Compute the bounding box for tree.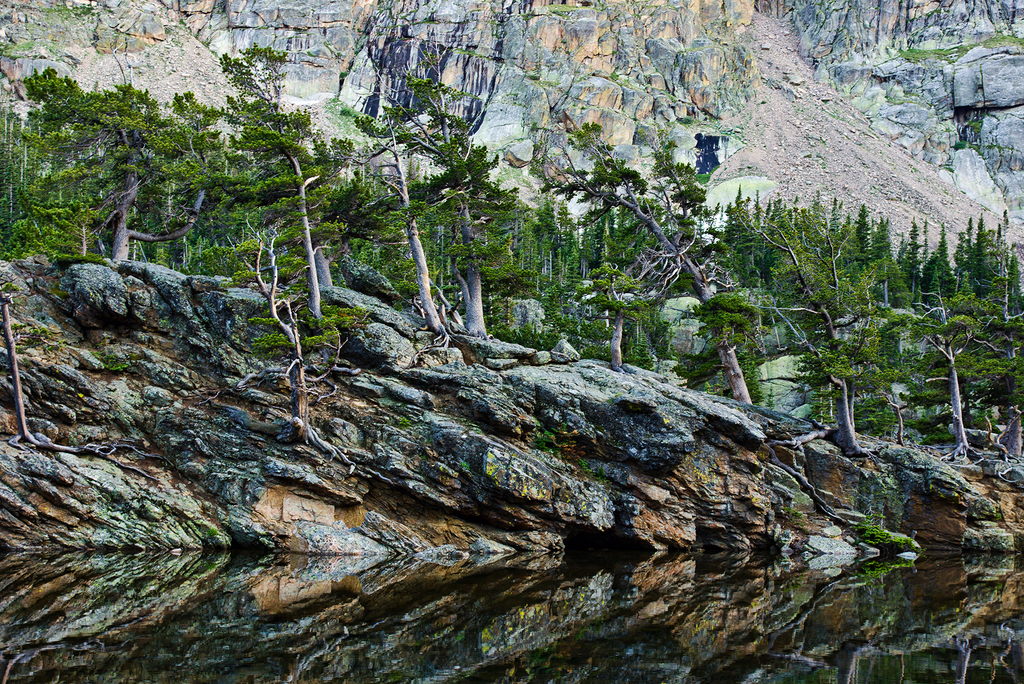
{"left": 325, "top": 141, "right": 422, "bottom": 304}.
